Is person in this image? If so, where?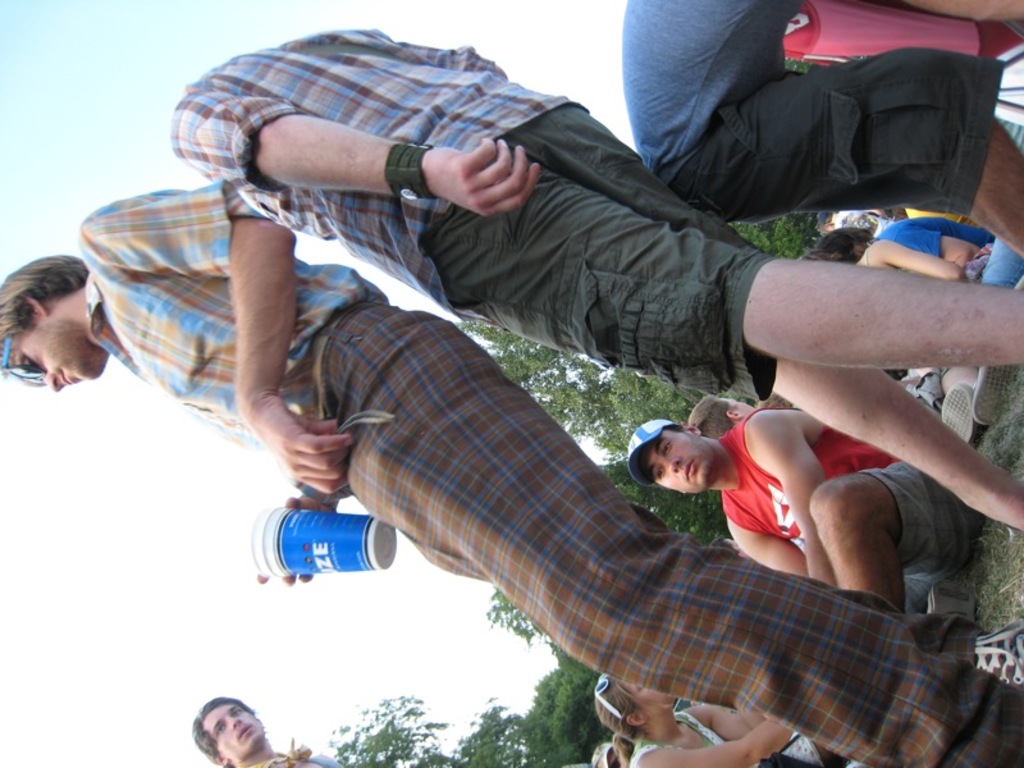
Yes, at bbox=[0, 179, 1023, 767].
